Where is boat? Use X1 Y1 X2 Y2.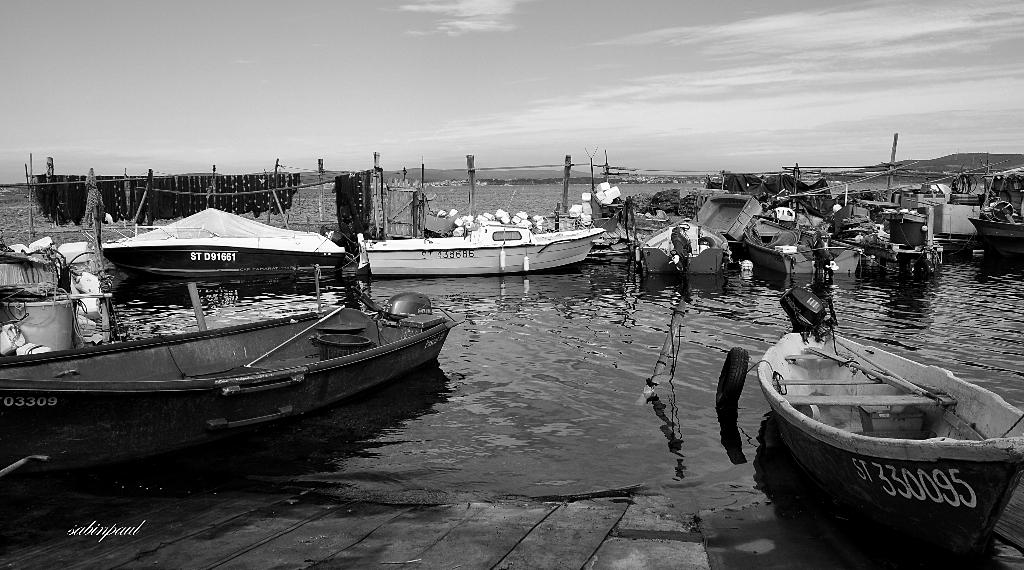
972 172 1023 259.
